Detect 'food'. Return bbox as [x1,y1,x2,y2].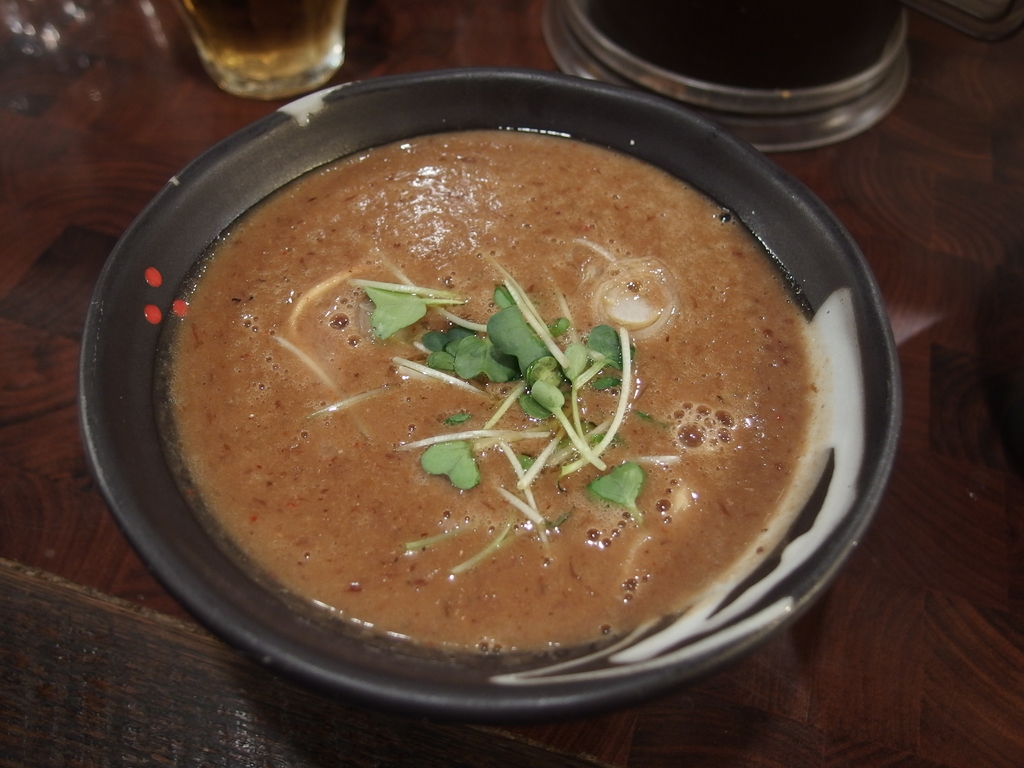
[168,134,803,632].
